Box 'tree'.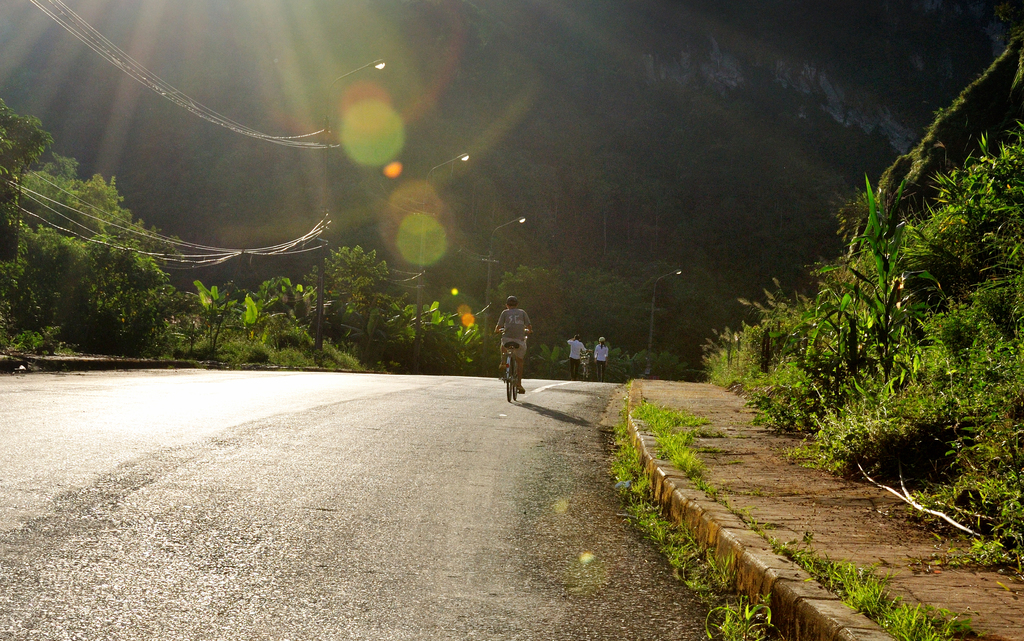
Rect(307, 241, 390, 314).
